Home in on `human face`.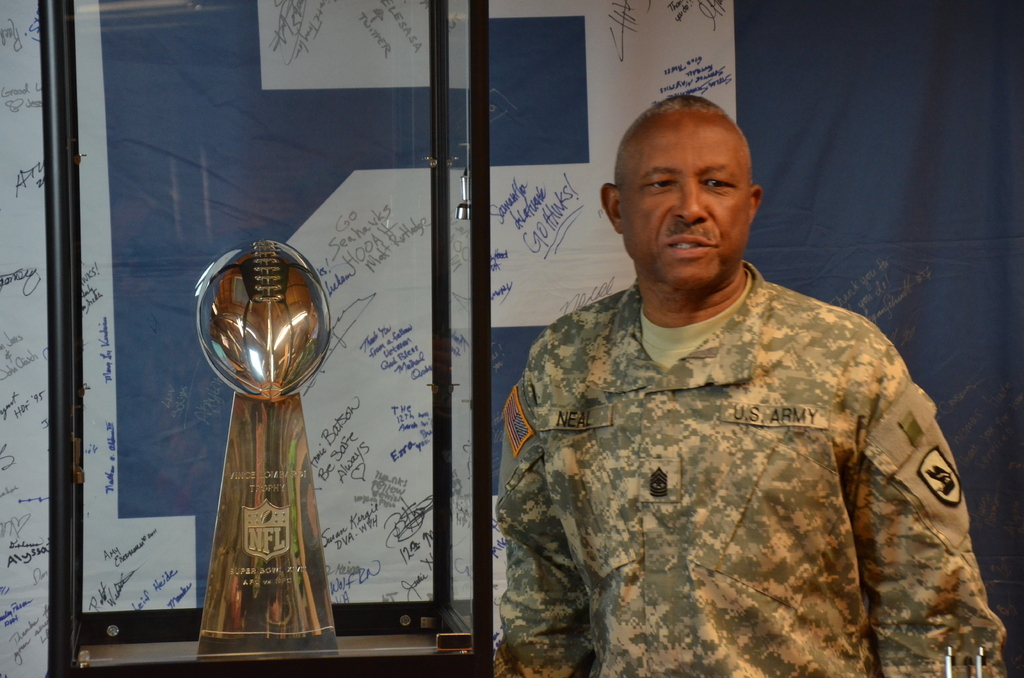
Homed in at (left=619, top=114, right=750, bottom=291).
